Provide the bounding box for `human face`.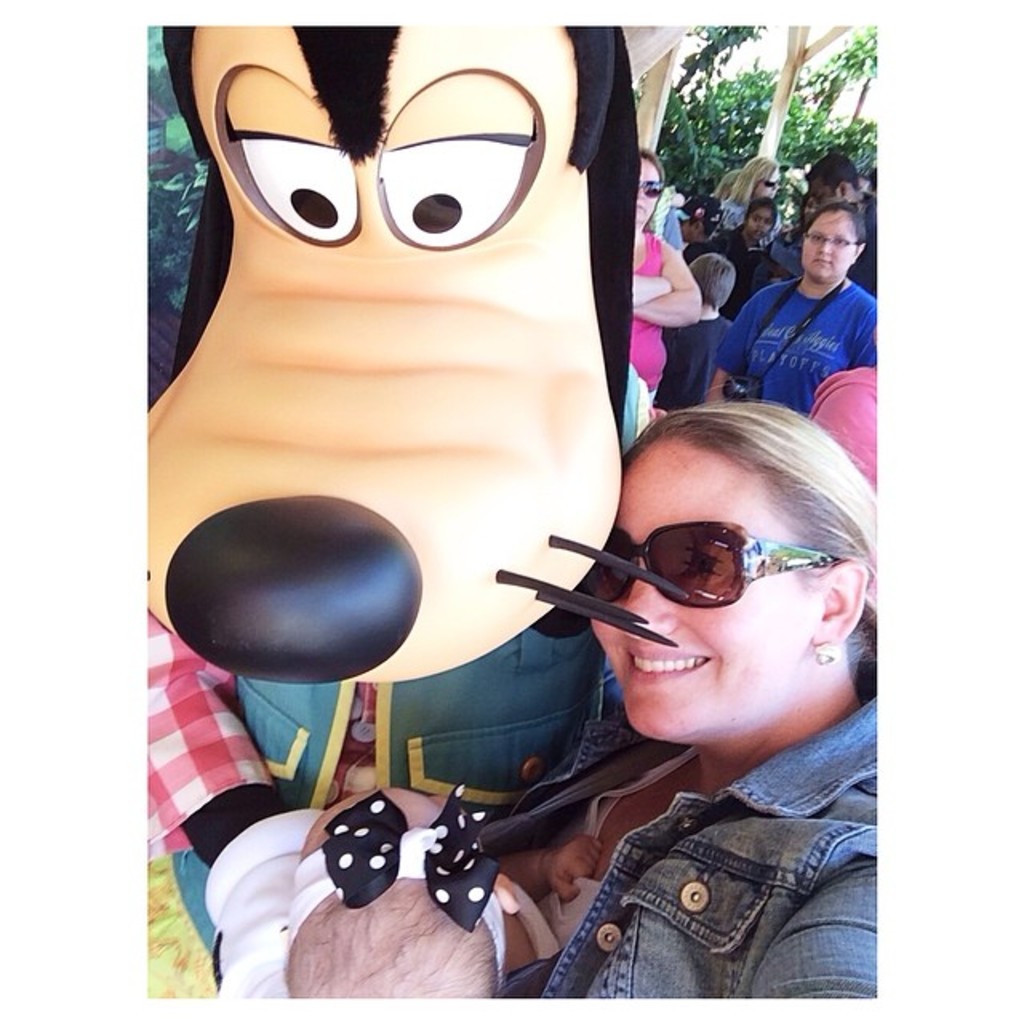
[746,206,776,243].
